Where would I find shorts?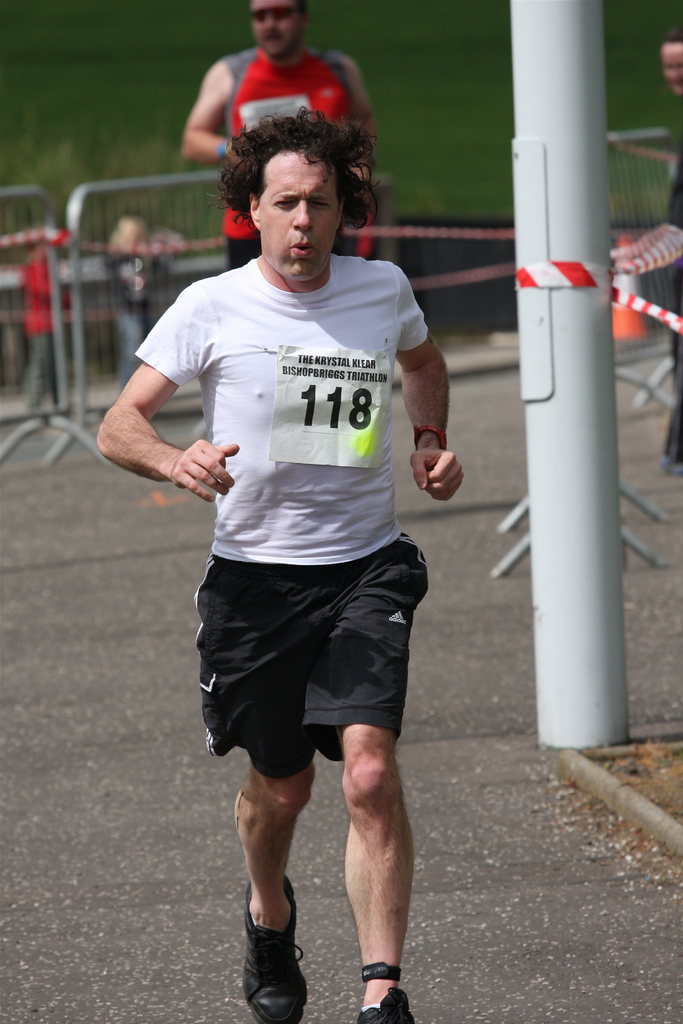
At region(222, 237, 271, 266).
